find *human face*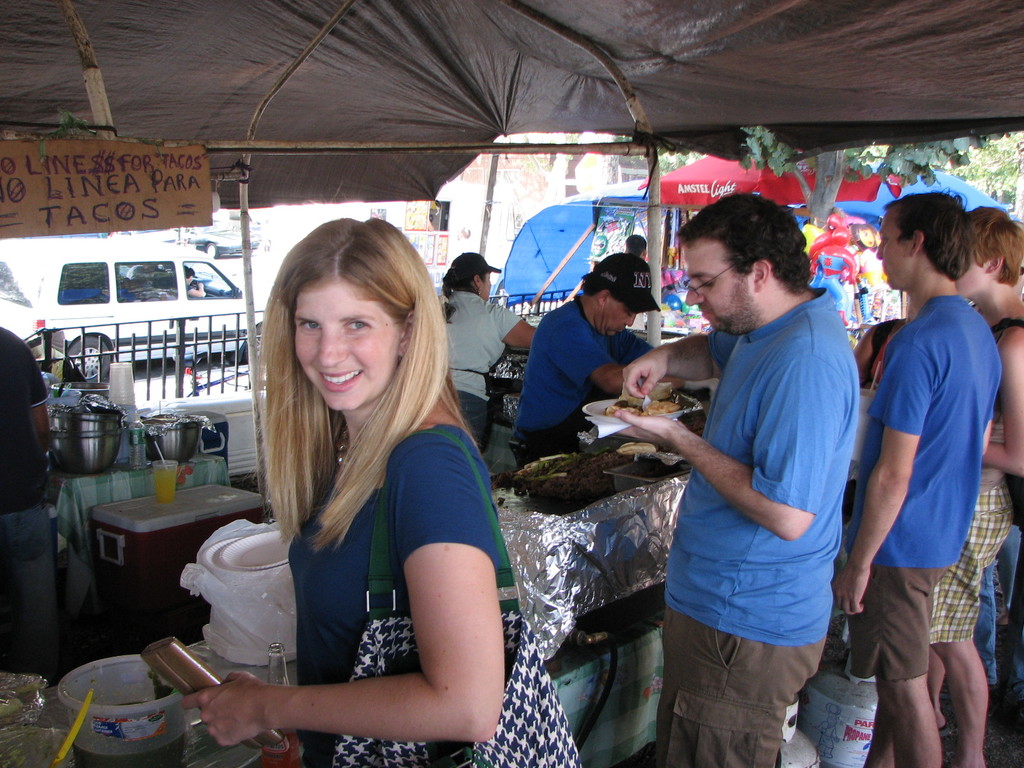
left=952, top=238, right=990, bottom=299
